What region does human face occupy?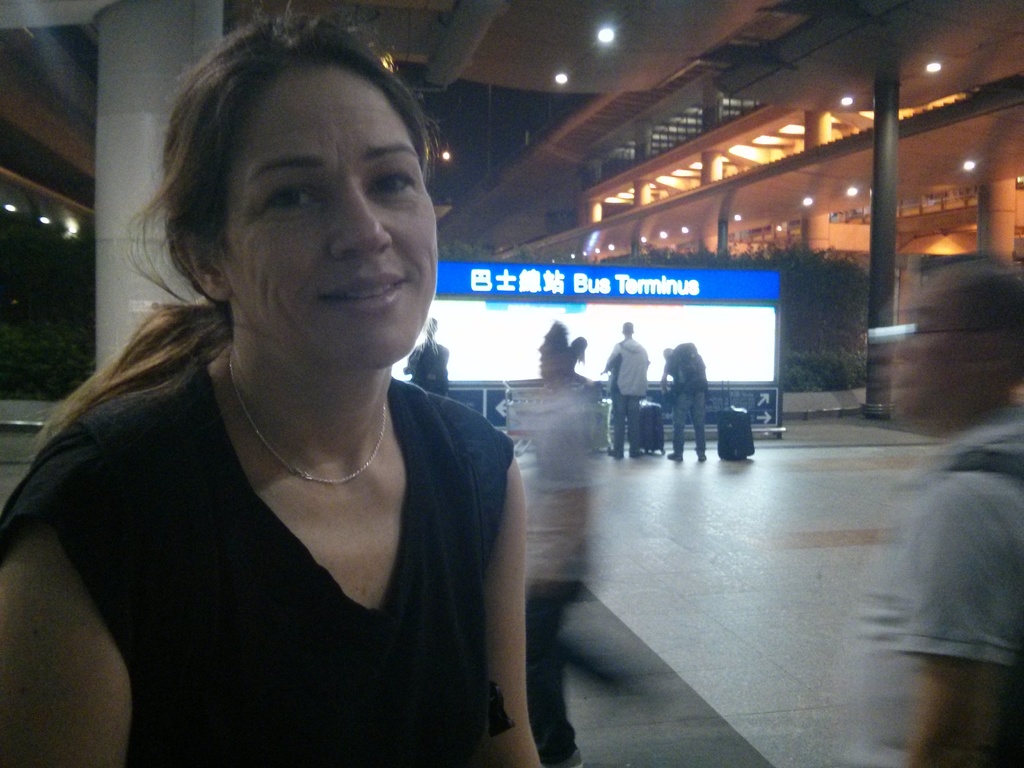
locate(895, 271, 979, 416).
